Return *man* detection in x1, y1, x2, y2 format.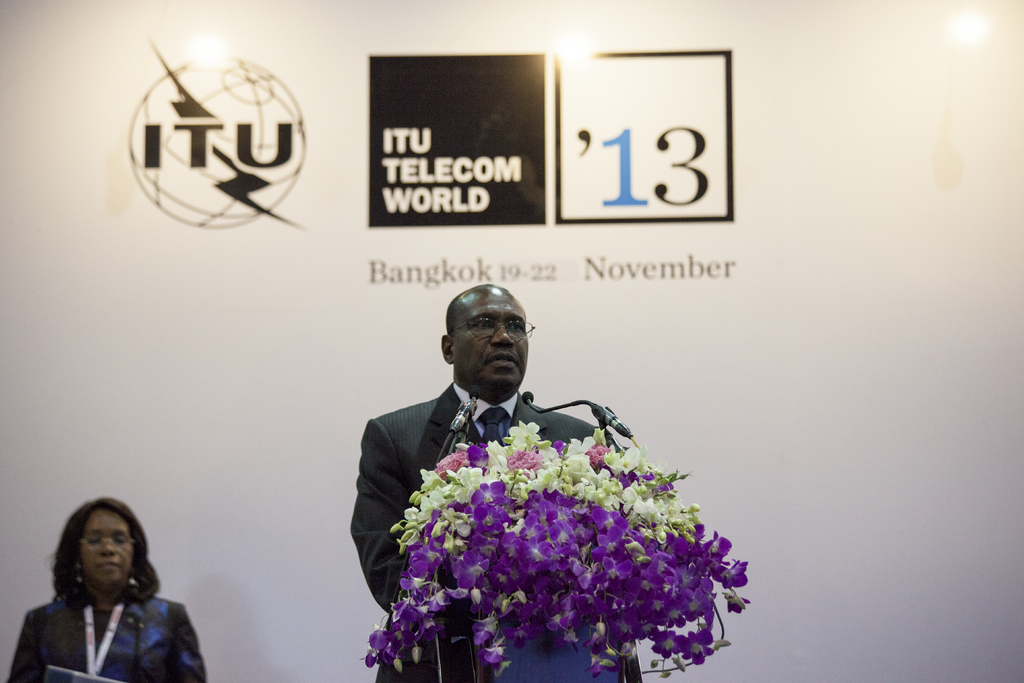
342, 284, 646, 666.
